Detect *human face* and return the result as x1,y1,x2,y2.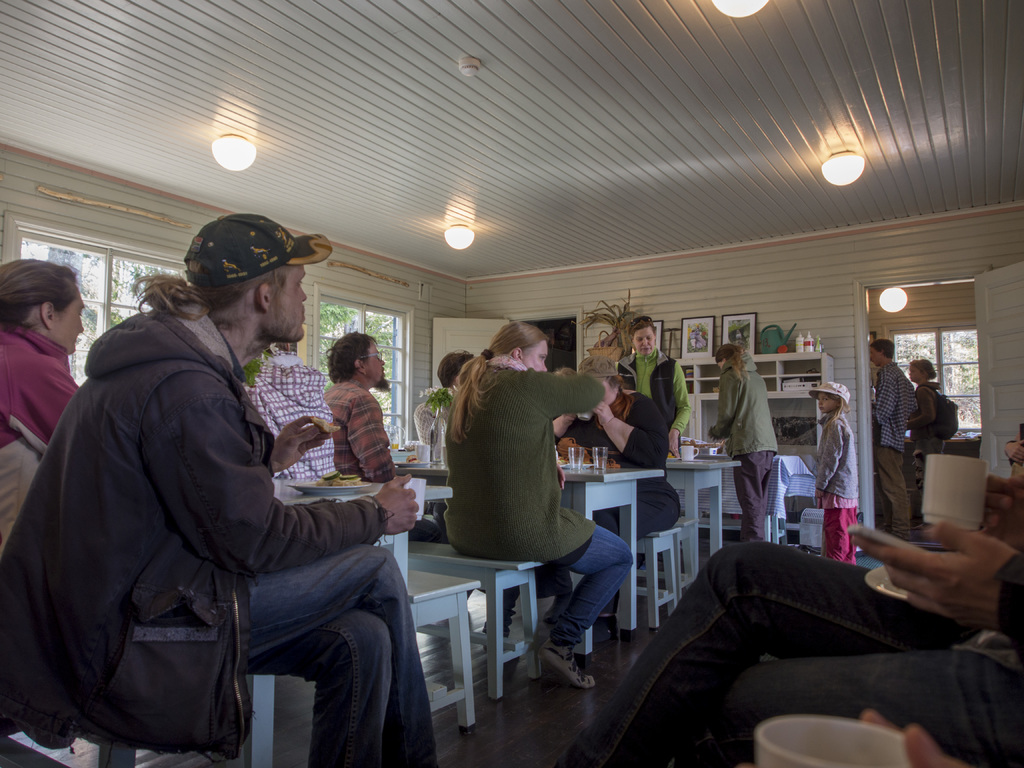
632,324,655,352.
